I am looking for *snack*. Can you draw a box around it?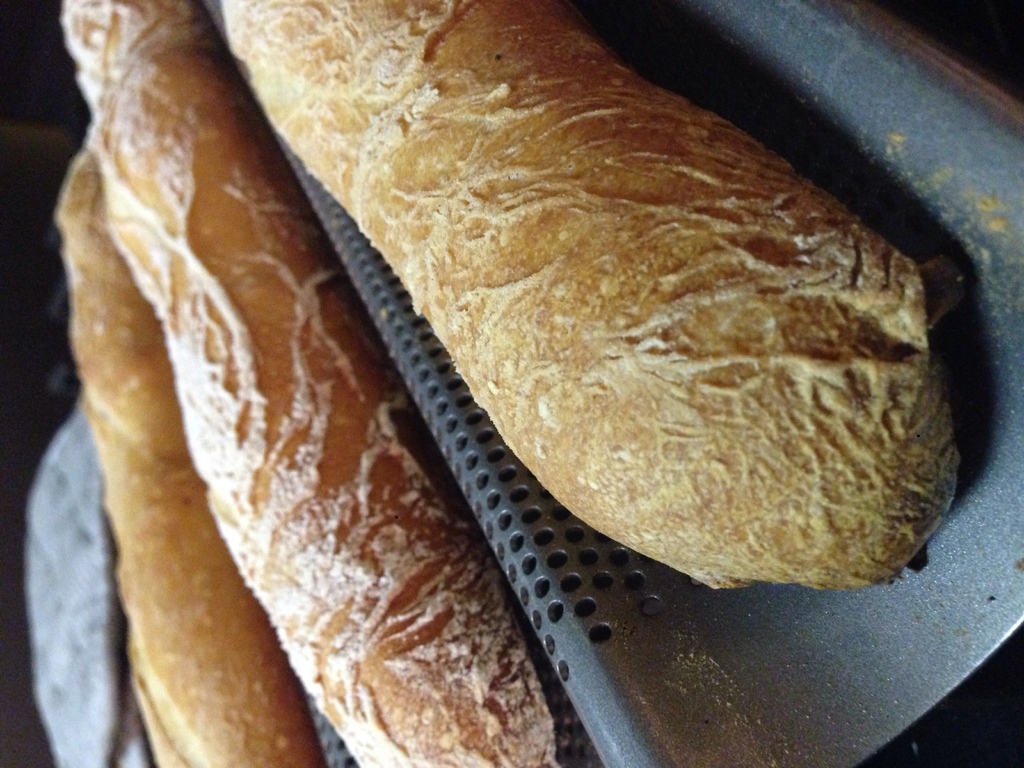
Sure, the bounding box is BBox(52, 138, 333, 767).
